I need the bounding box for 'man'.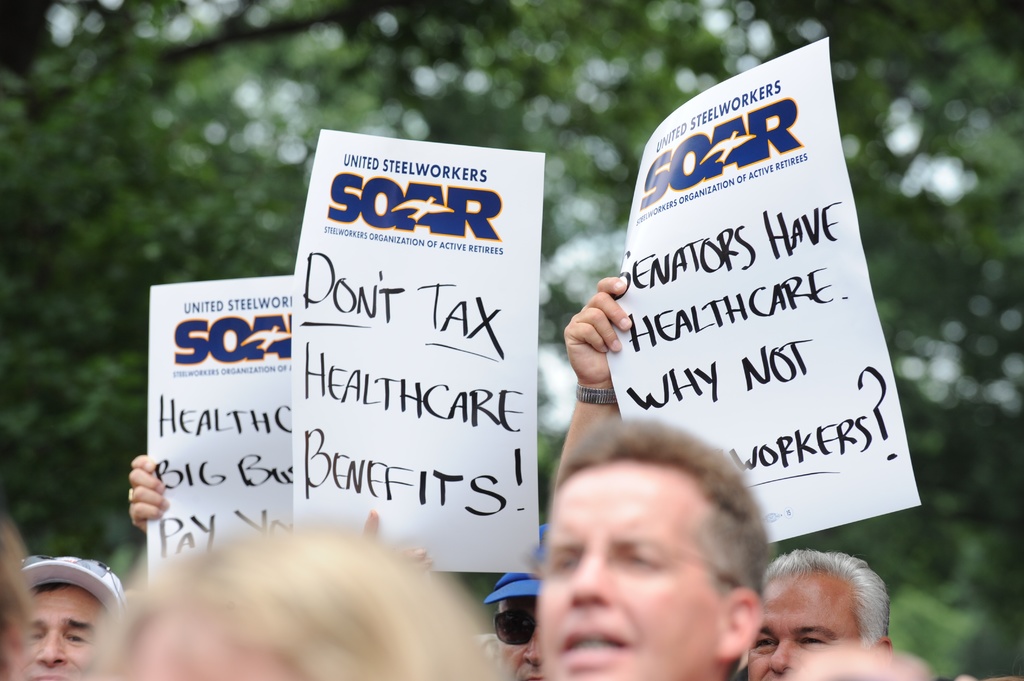
Here it is: {"left": 13, "top": 555, "right": 127, "bottom": 680}.
